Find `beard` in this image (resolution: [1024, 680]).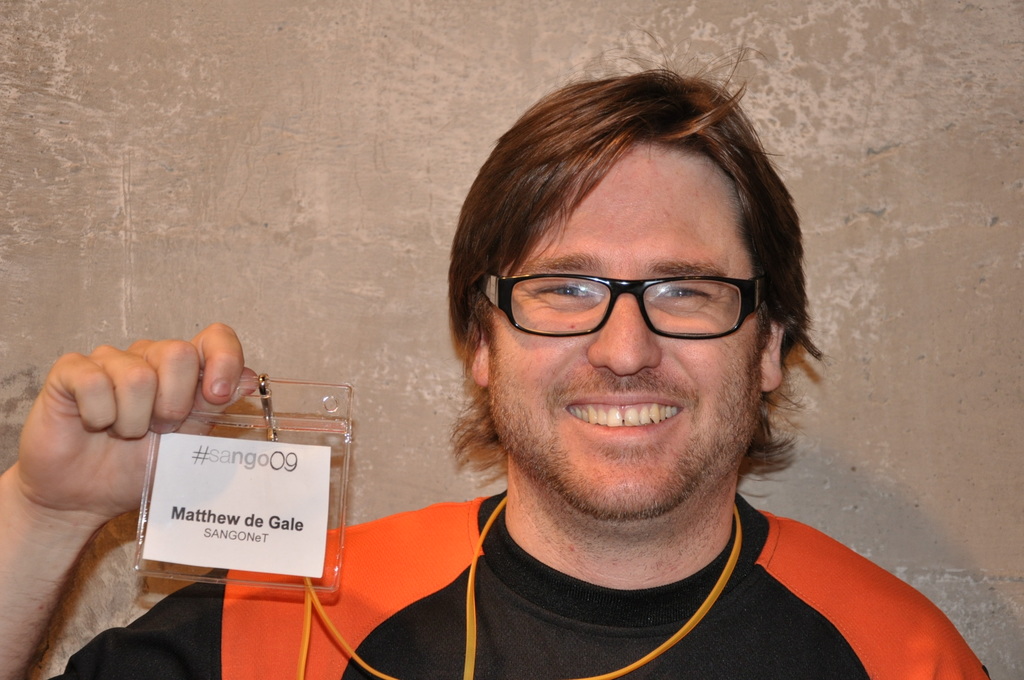
<box>490,368,762,525</box>.
